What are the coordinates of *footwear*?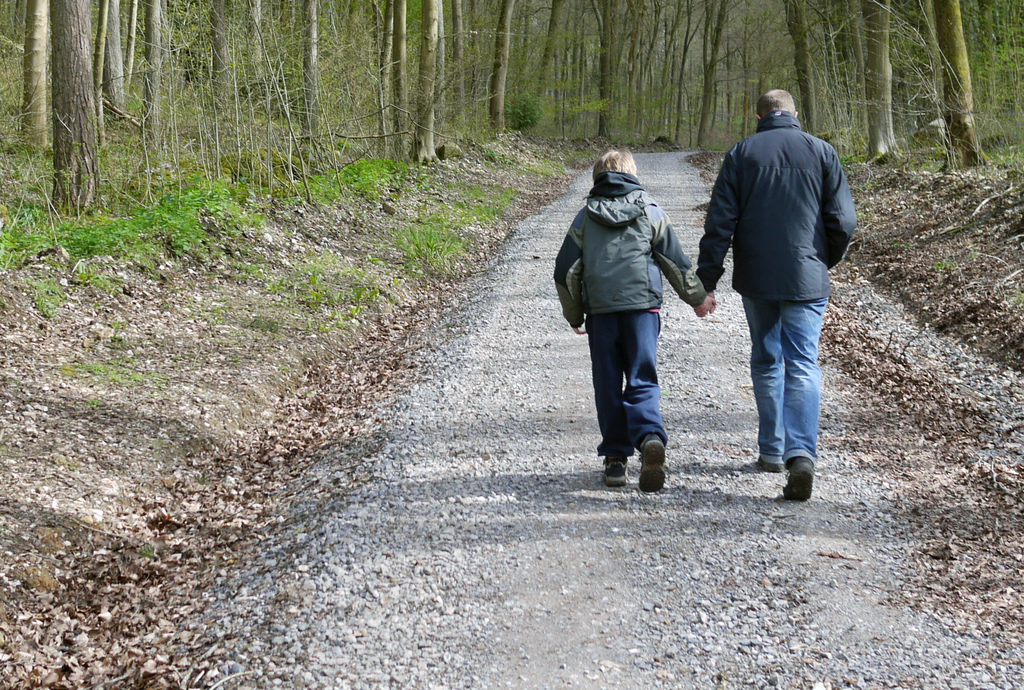
bbox=[758, 453, 790, 473].
